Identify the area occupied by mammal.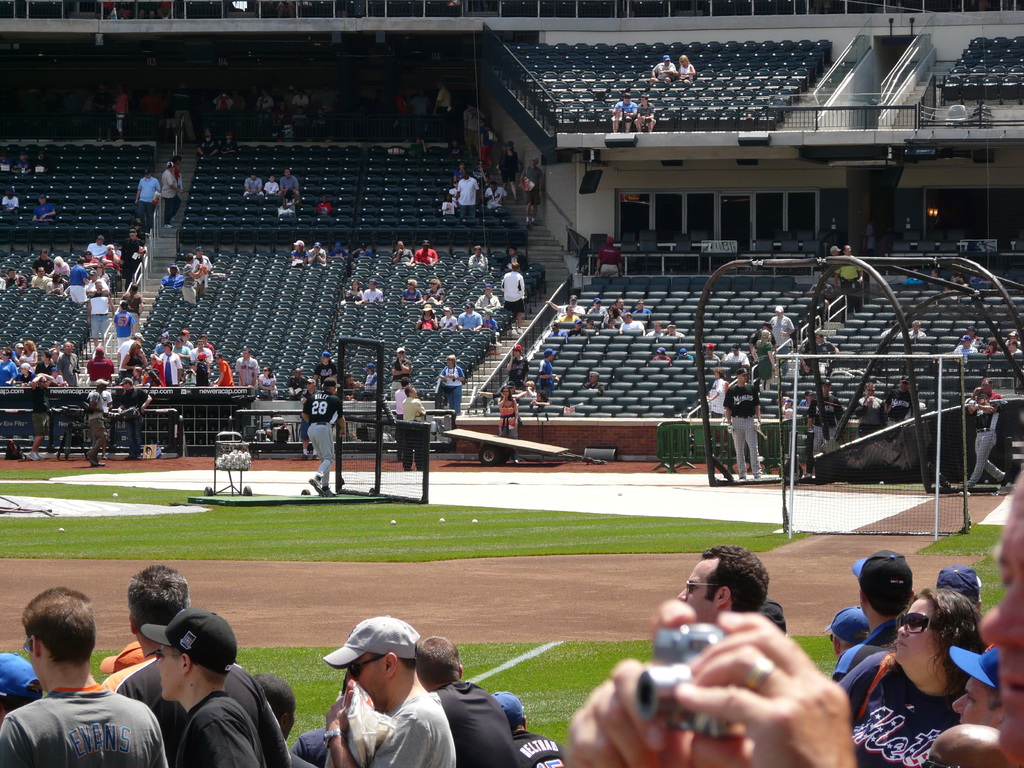
Area: [247, 172, 259, 197].
